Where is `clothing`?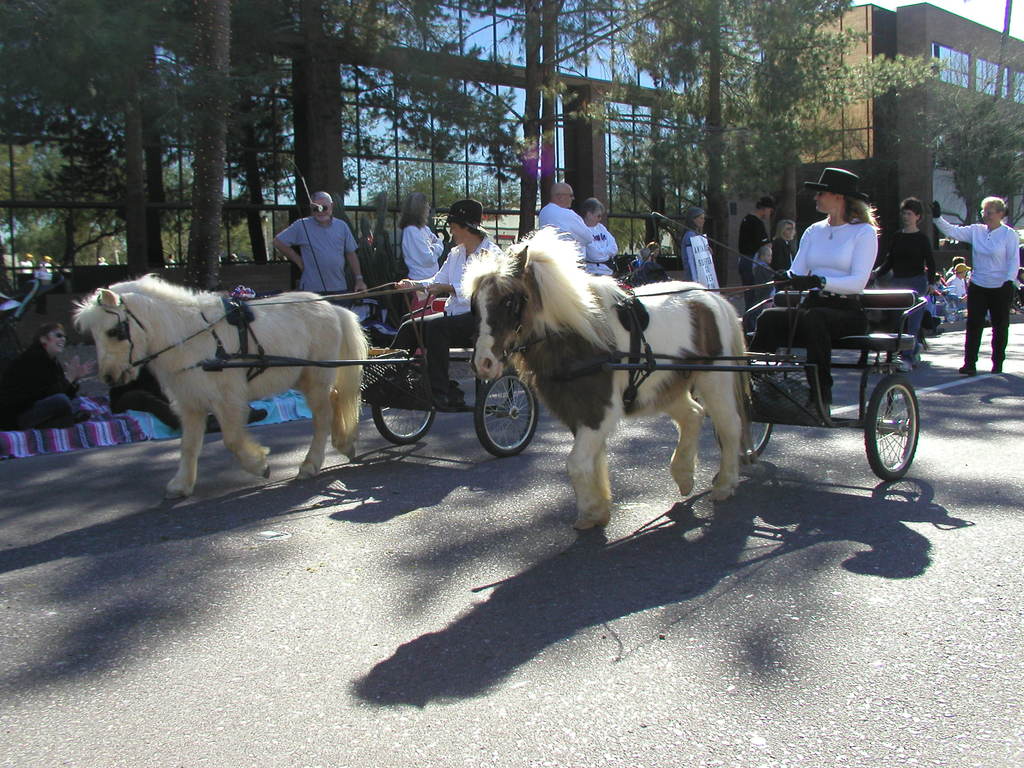
{"left": 582, "top": 208, "right": 612, "bottom": 270}.
